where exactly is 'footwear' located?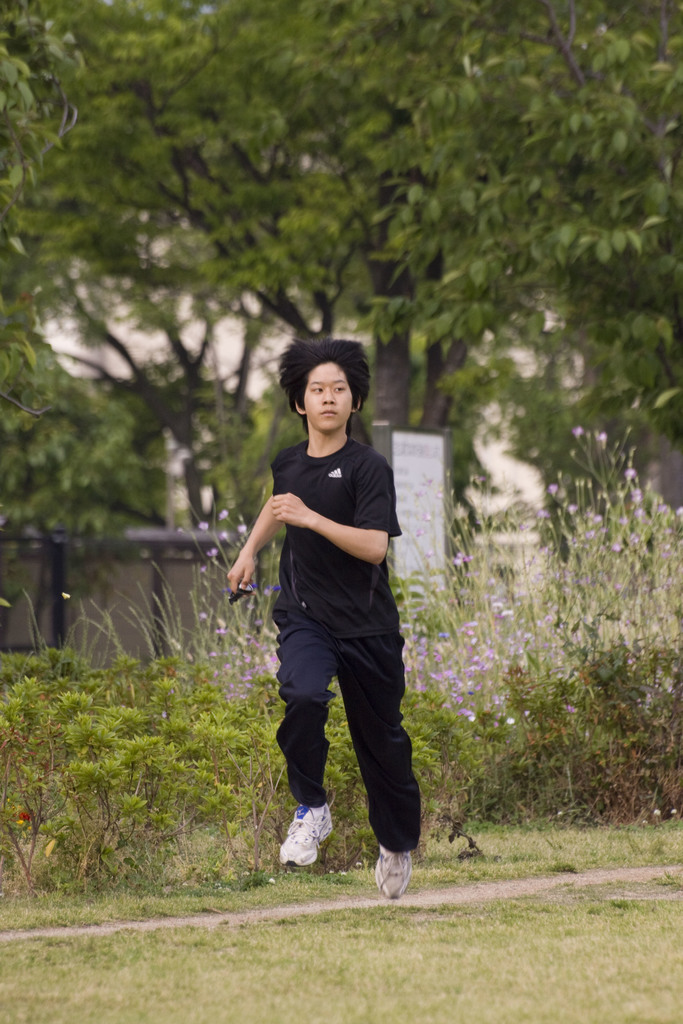
Its bounding box is 375/848/415/900.
